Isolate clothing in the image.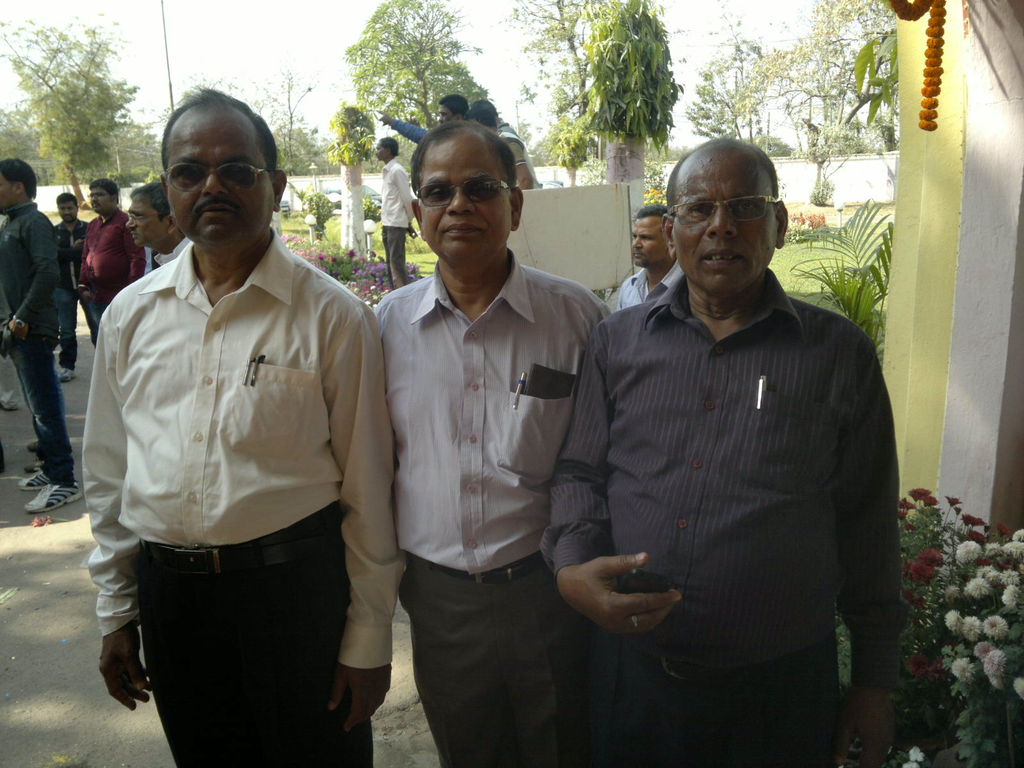
Isolated region: [375, 154, 412, 288].
